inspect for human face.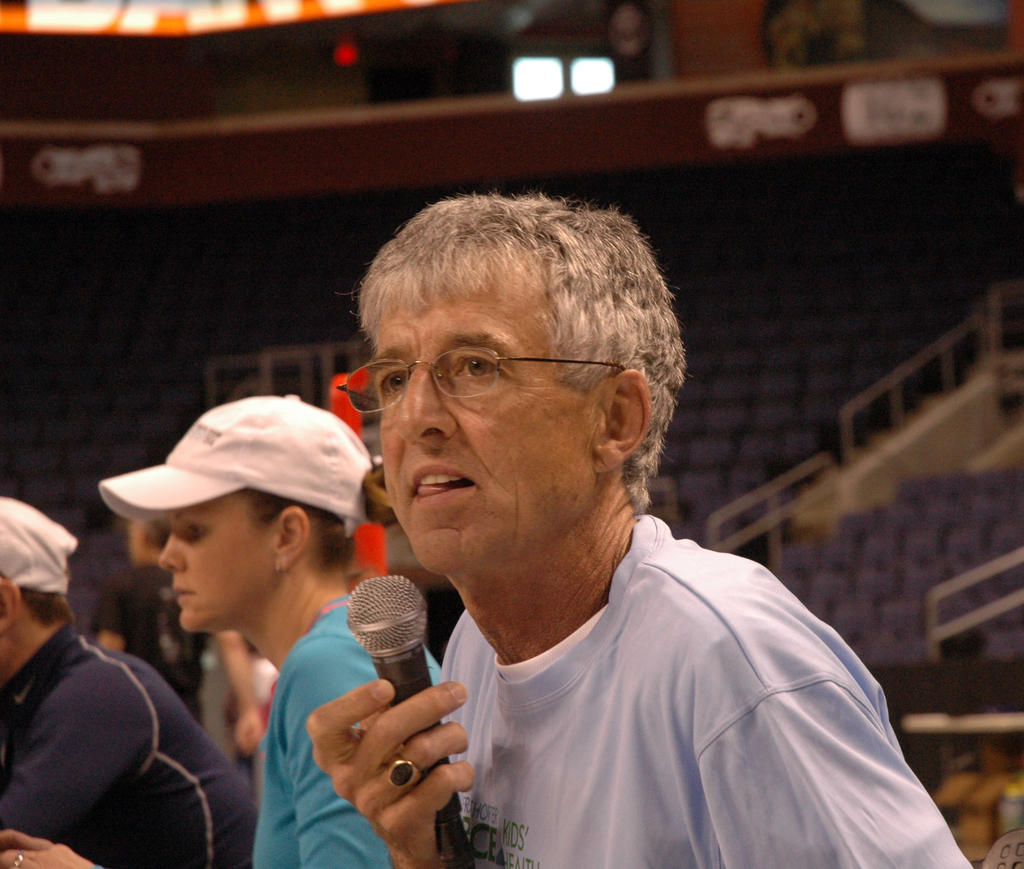
Inspection: rect(161, 484, 287, 634).
